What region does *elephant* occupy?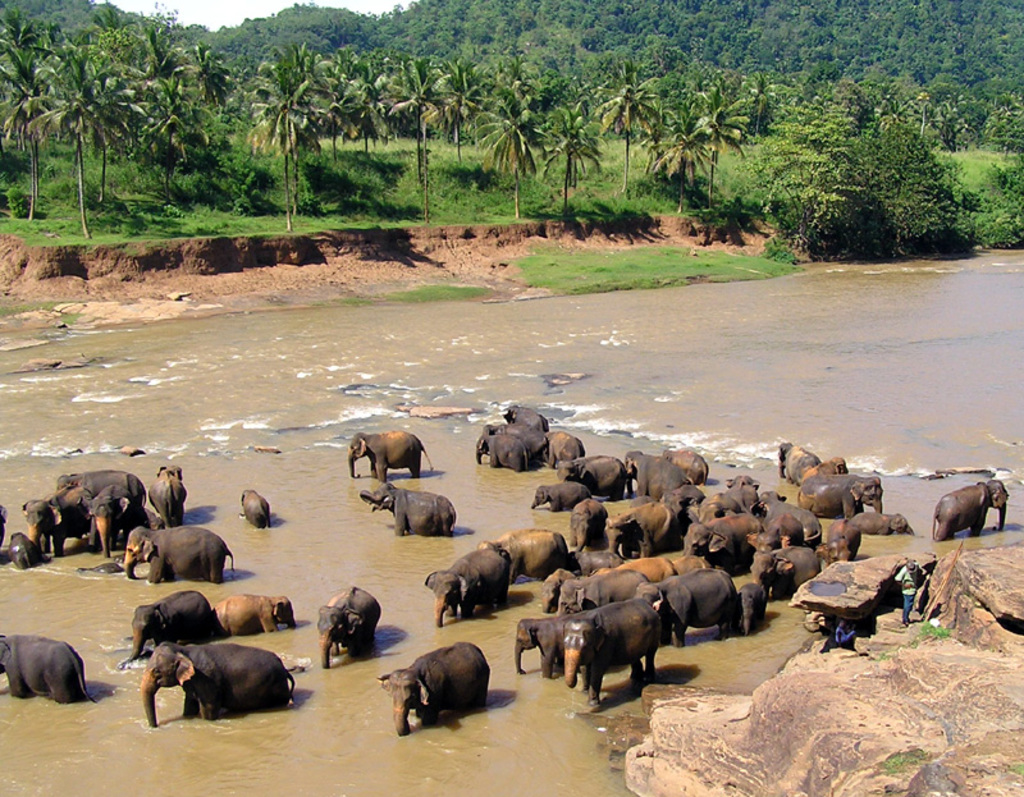
[left=91, top=490, right=128, bottom=556].
